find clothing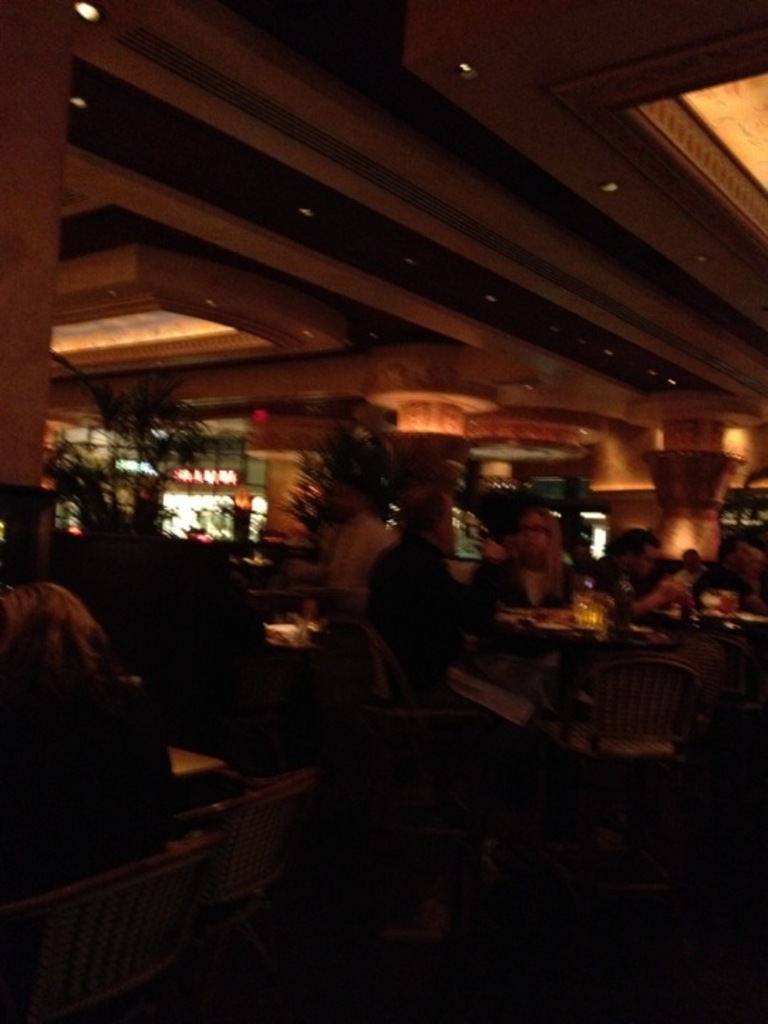
pyautogui.locateOnScreen(686, 558, 755, 606)
